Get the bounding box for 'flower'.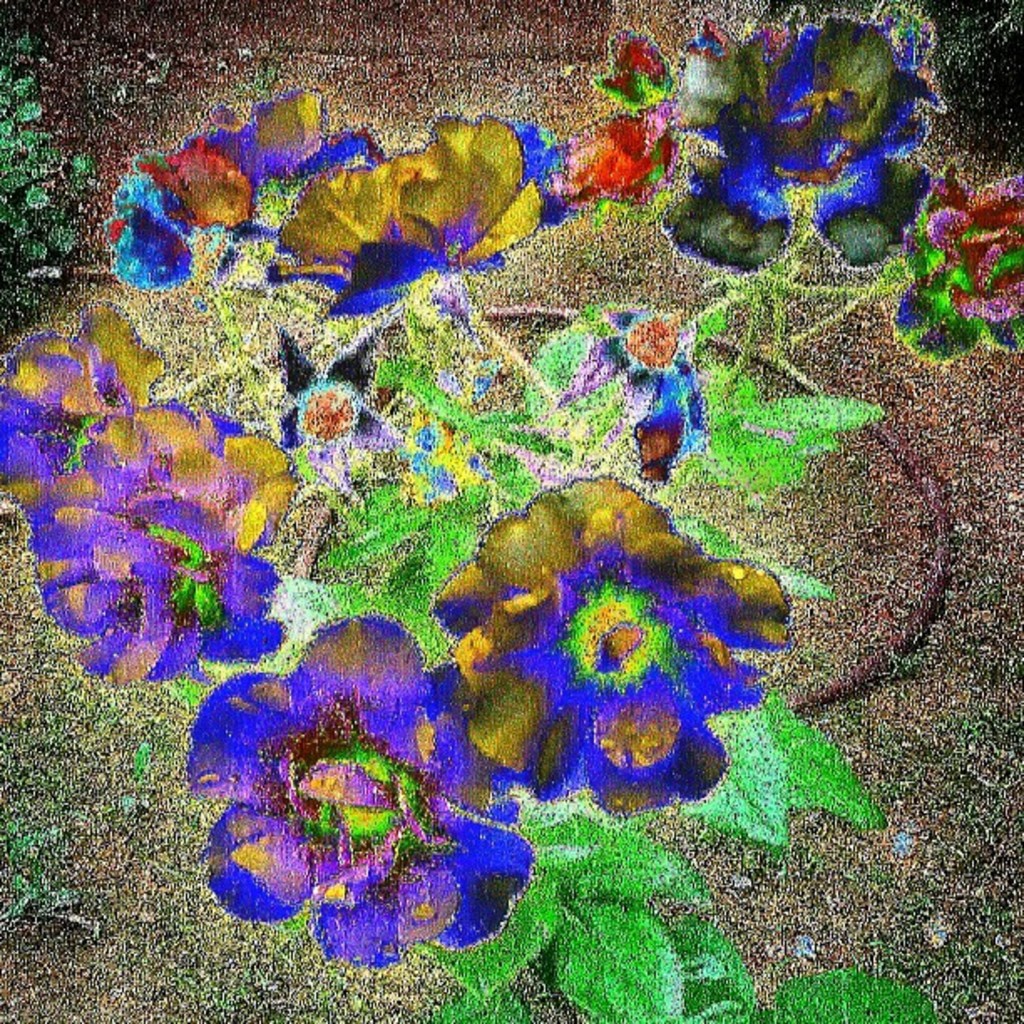
x1=69 y1=127 x2=381 y2=294.
